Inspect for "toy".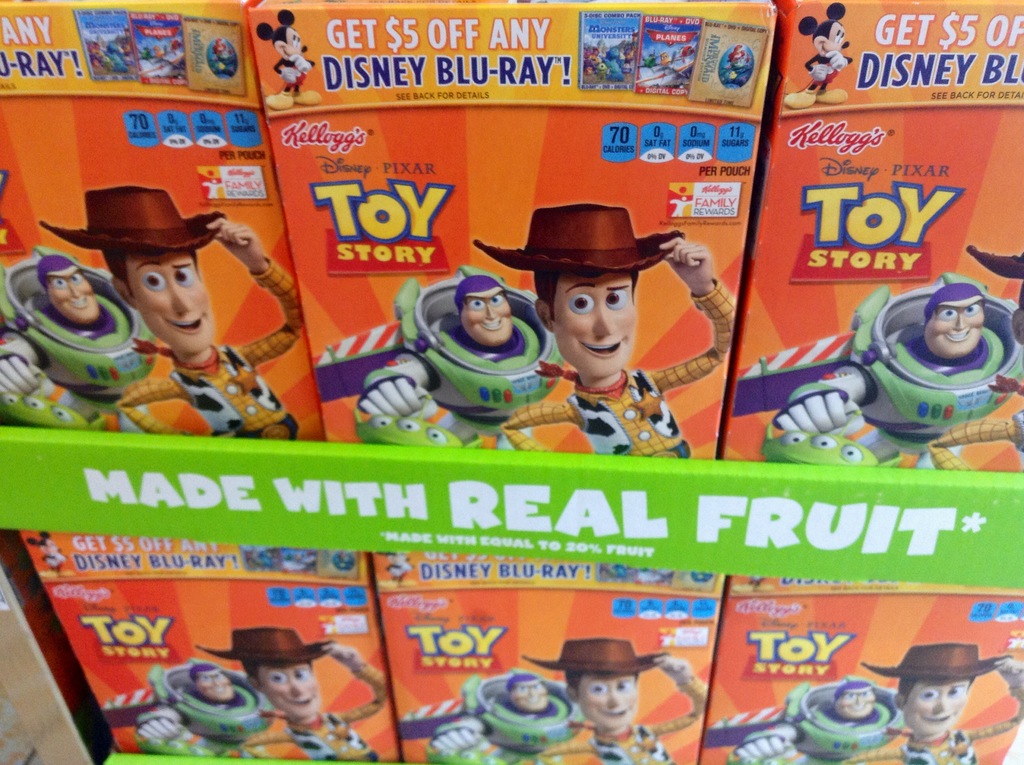
Inspection: (x1=352, y1=262, x2=568, y2=447).
